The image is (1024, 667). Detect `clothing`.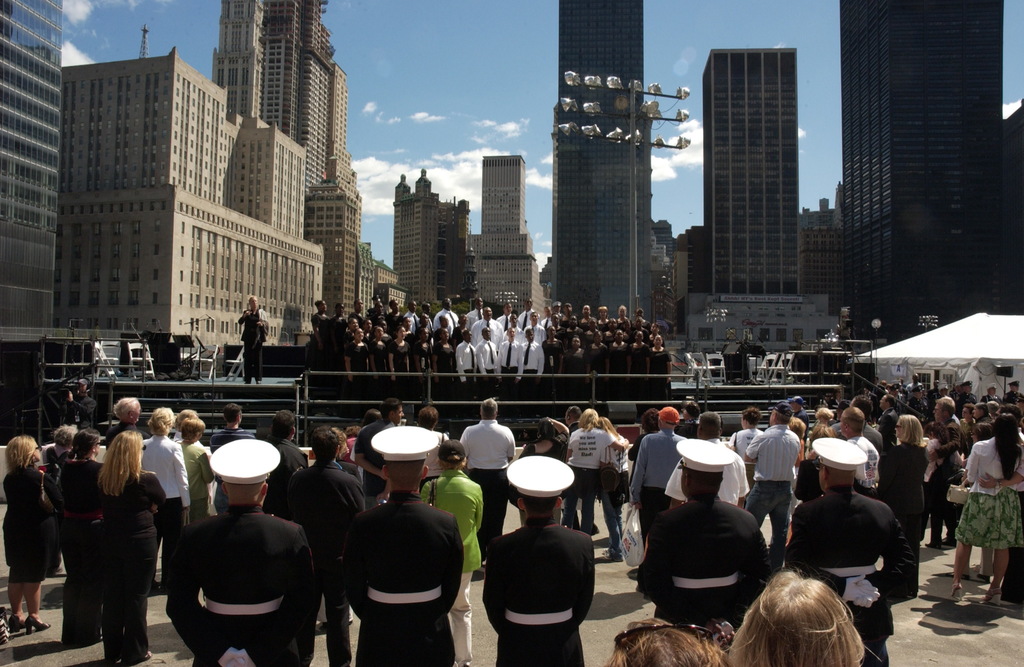
Detection: detection(600, 427, 631, 557).
